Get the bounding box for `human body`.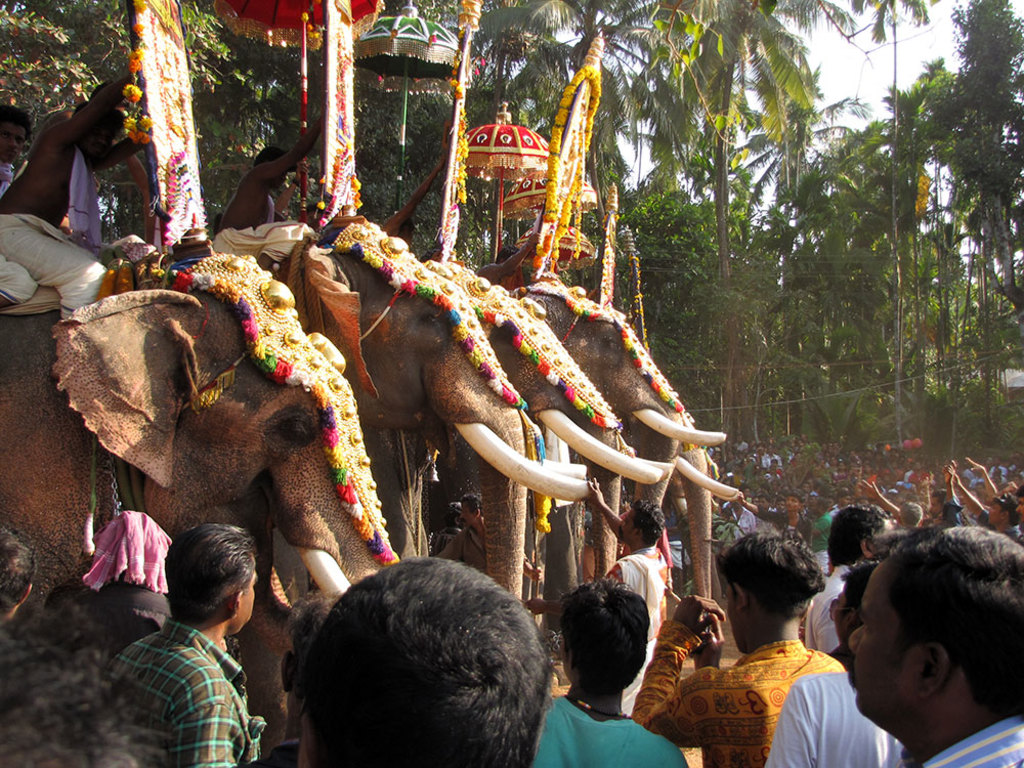
<box>294,539,543,763</box>.
